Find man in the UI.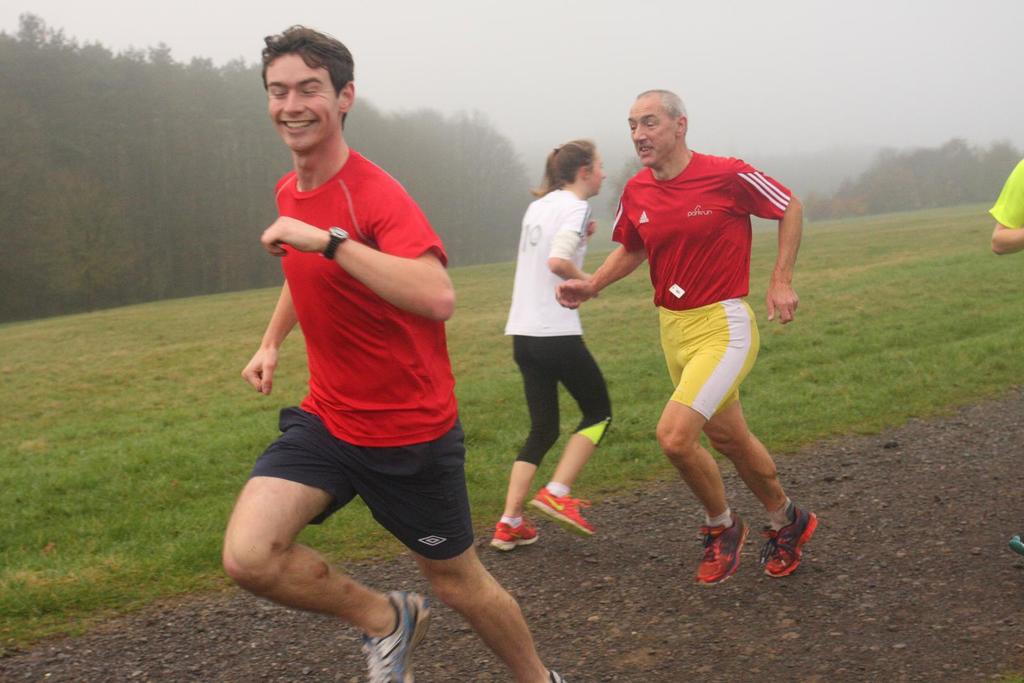
UI element at bbox=[218, 52, 521, 677].
